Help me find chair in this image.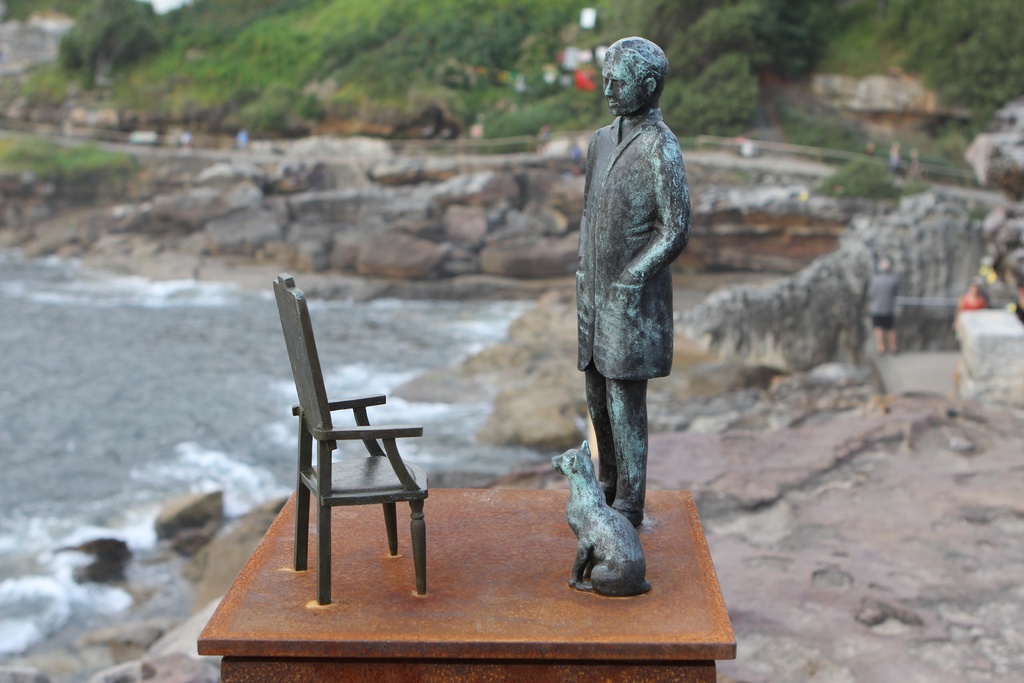
Found it: box(268, 286, 439, 588).
